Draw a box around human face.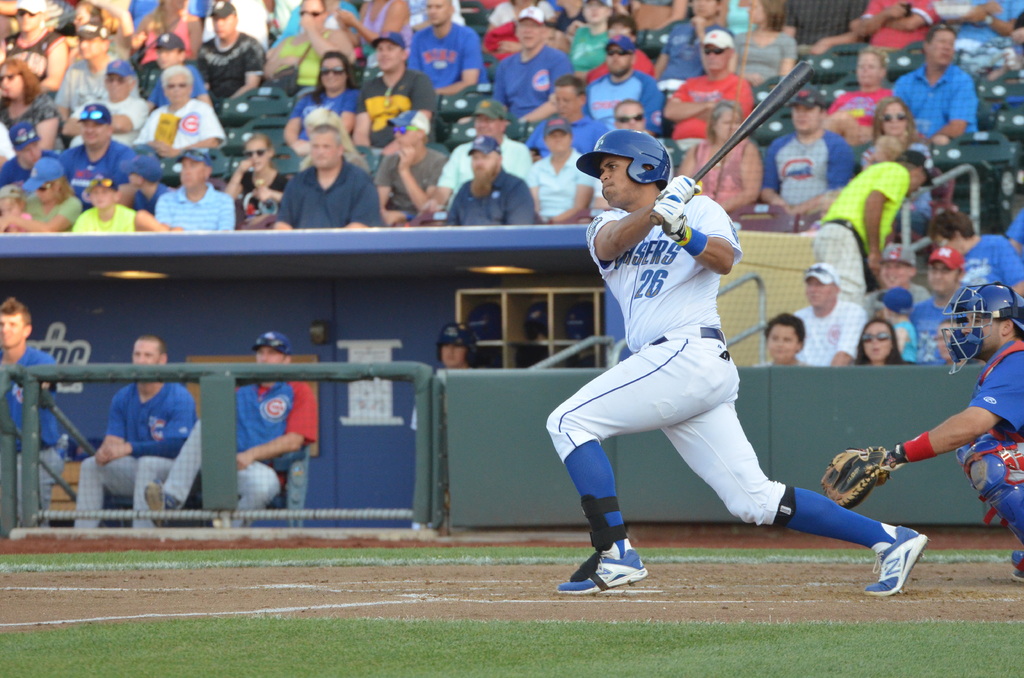
<bbox>552, 77, 585, 122</bbox>.
